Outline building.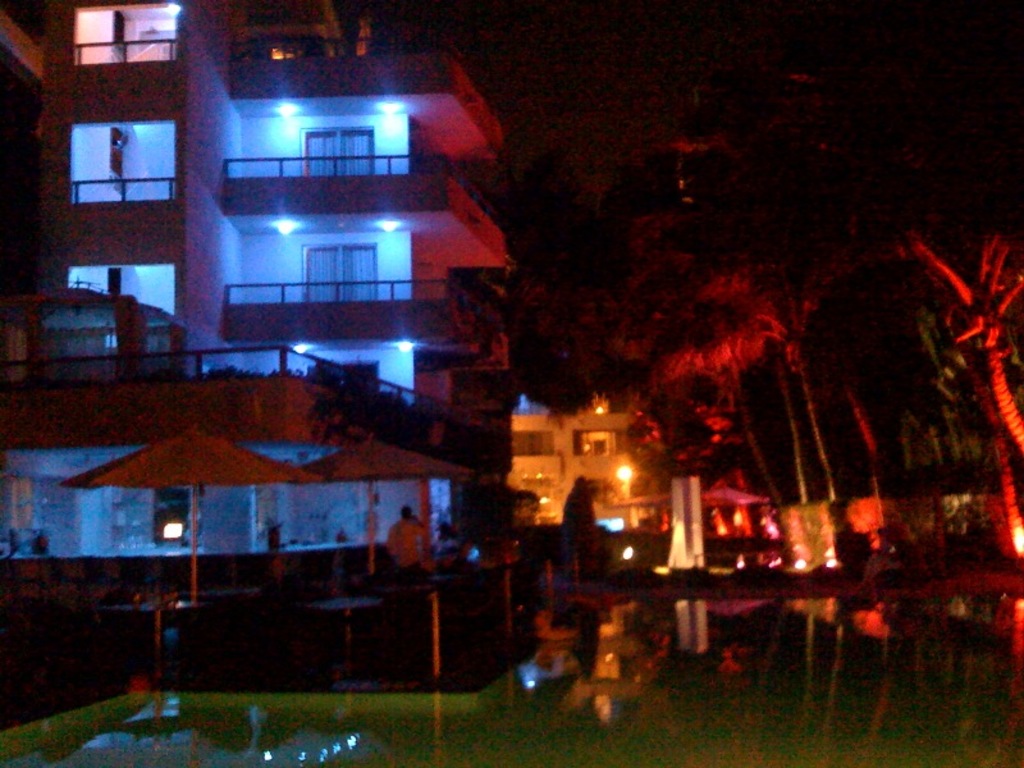
Outline: (0, 0, 524, 689).
